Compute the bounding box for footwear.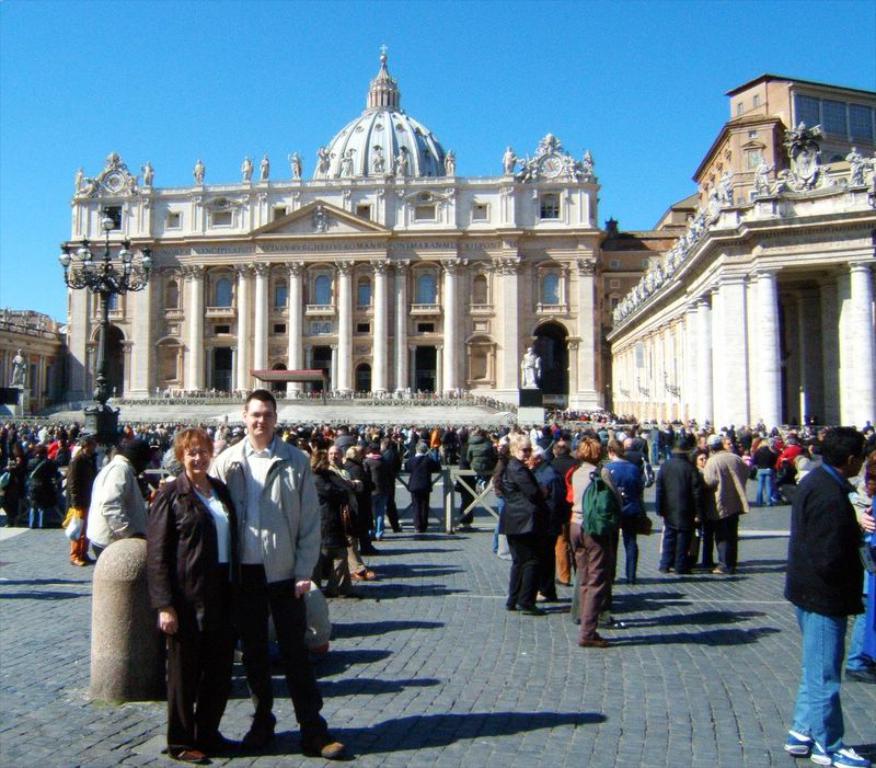
<box>309,741,347,756</box>.
